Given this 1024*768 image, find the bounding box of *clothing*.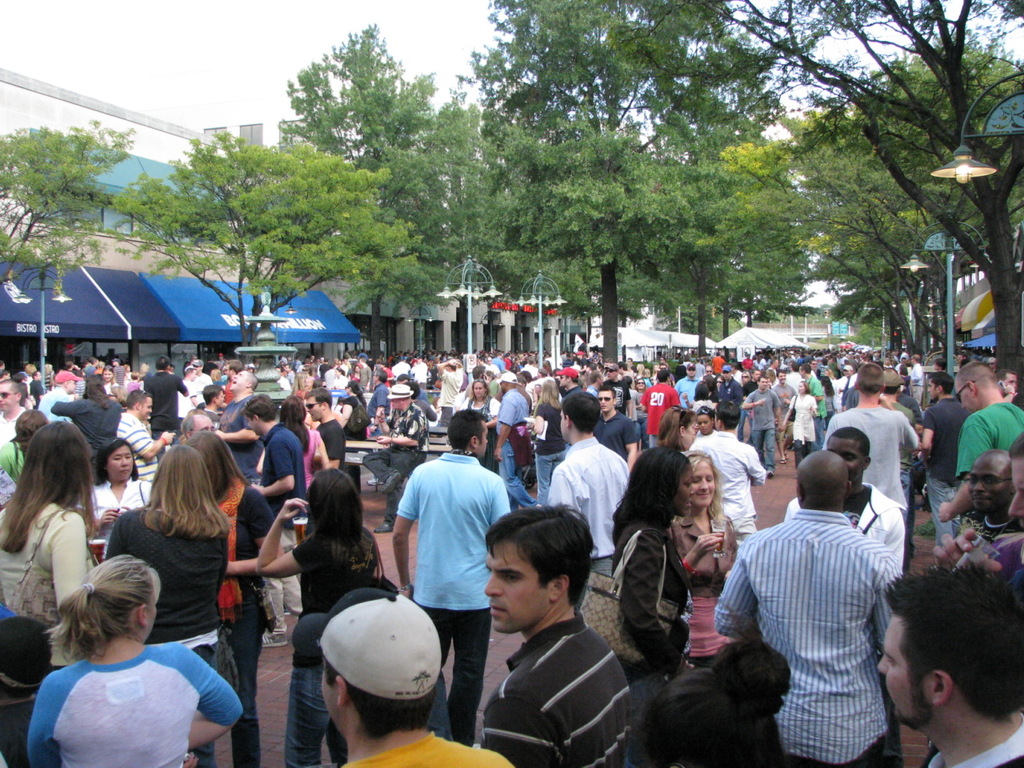
BBox(471, 608, 633, 767).
